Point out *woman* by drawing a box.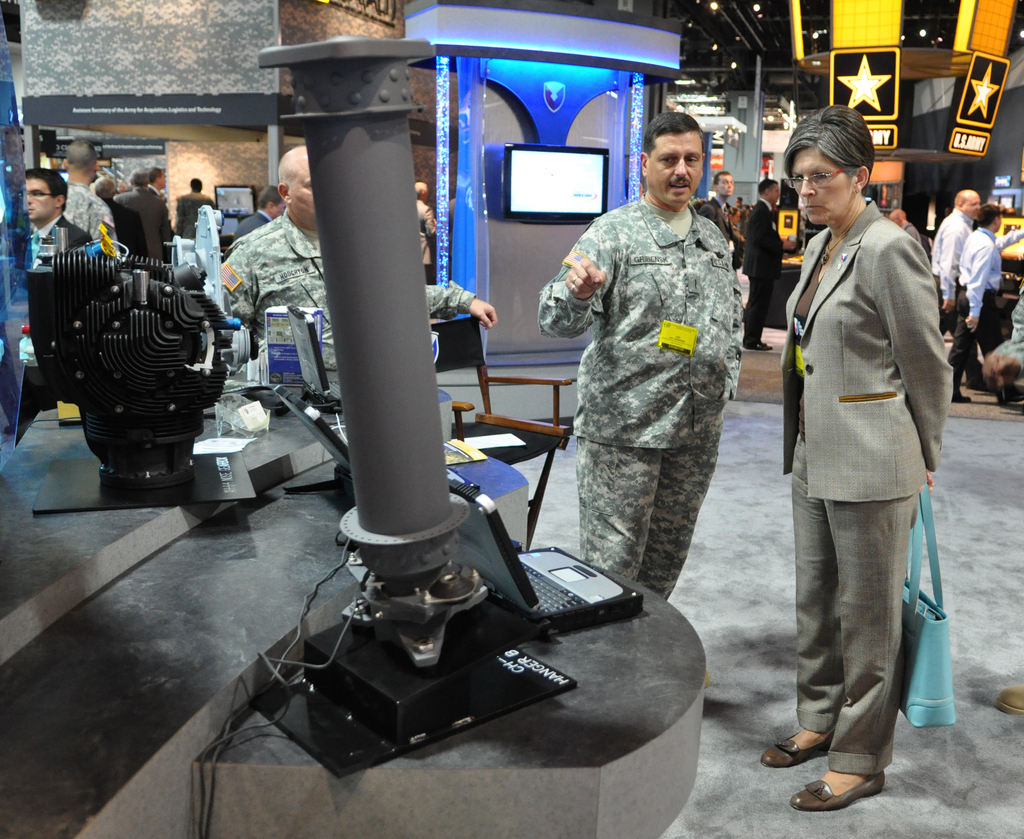
[x1=760, y1=105, x2=956, y2=809].
